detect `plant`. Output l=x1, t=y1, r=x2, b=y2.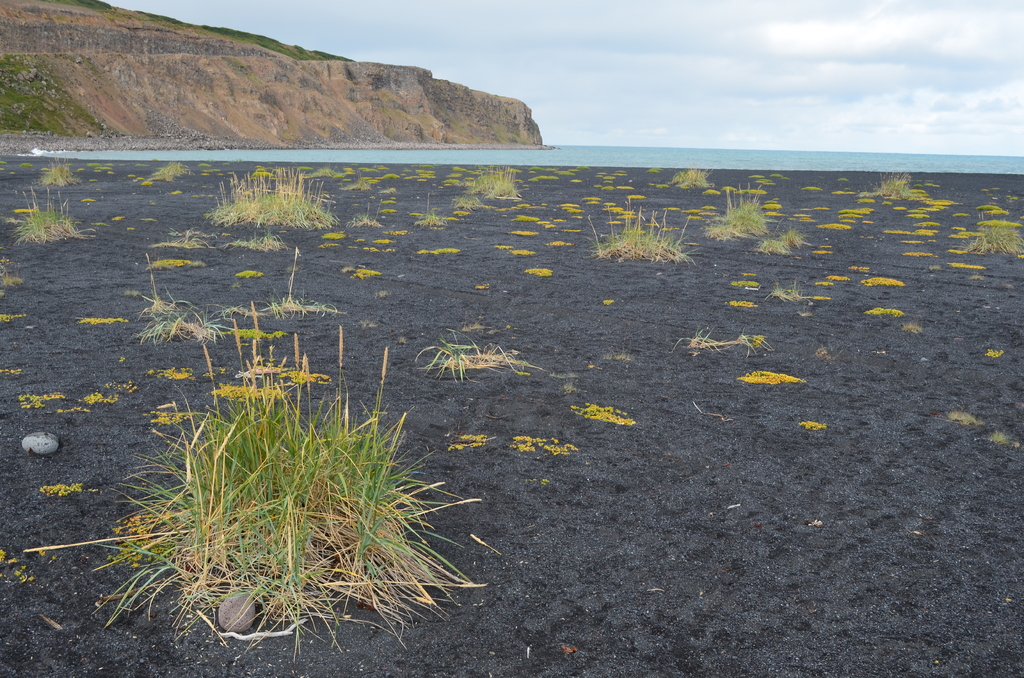
l=675, t=325, r=723, b=351.
